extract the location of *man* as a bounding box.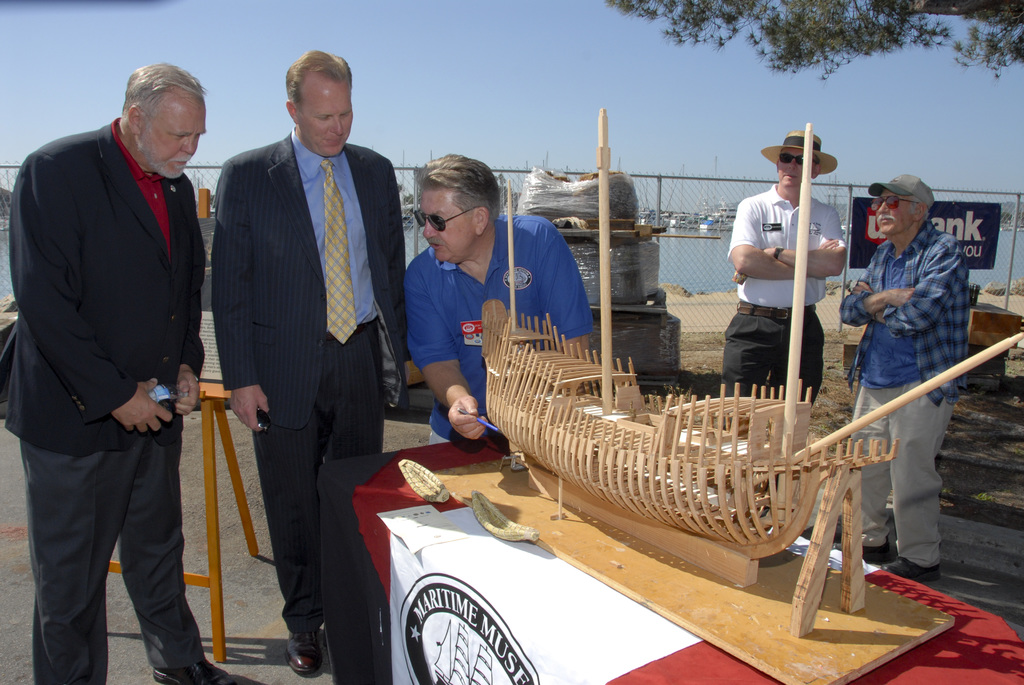
[0, 67, 211, 684].
